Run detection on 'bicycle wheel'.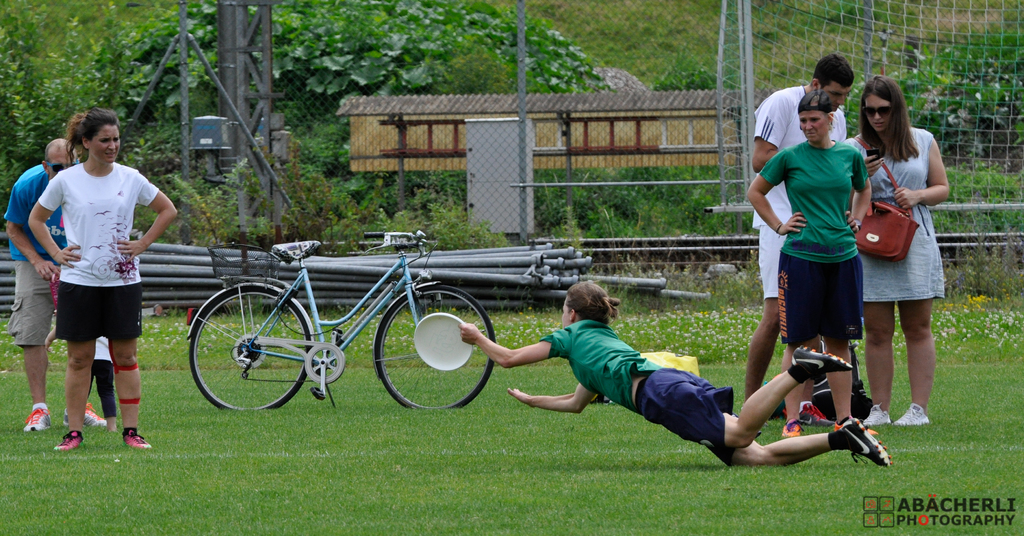
Result: [left=187, top=283, right=304, bottom=410].
